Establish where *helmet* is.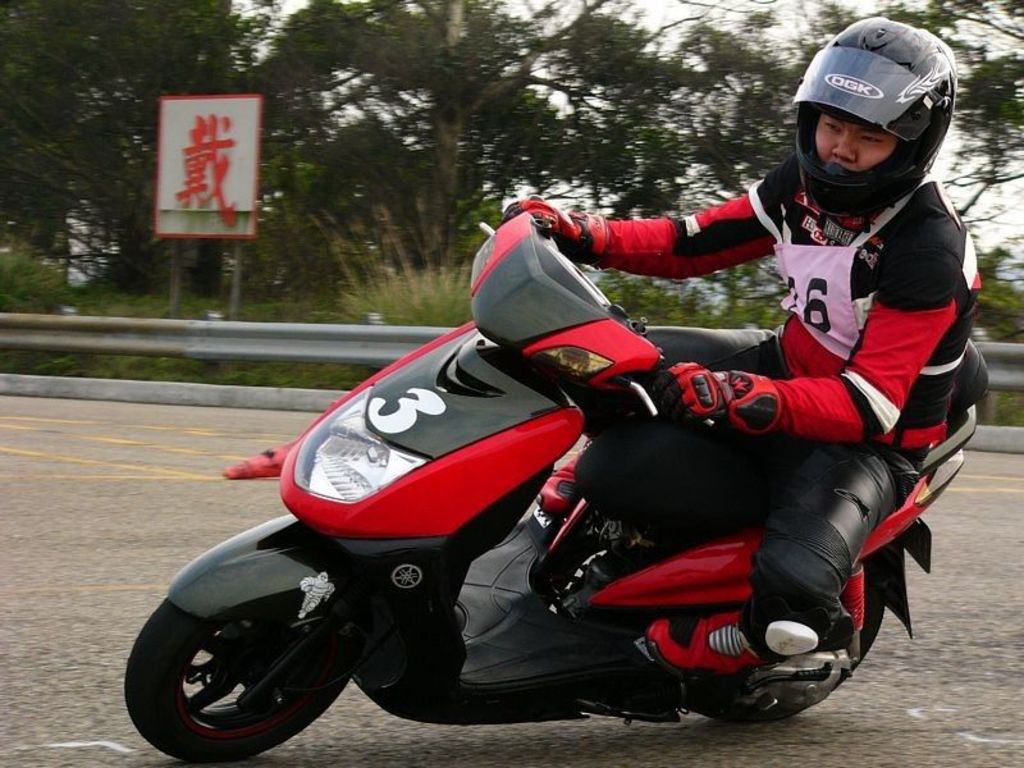
Established at 806, 22, 946, 209.
